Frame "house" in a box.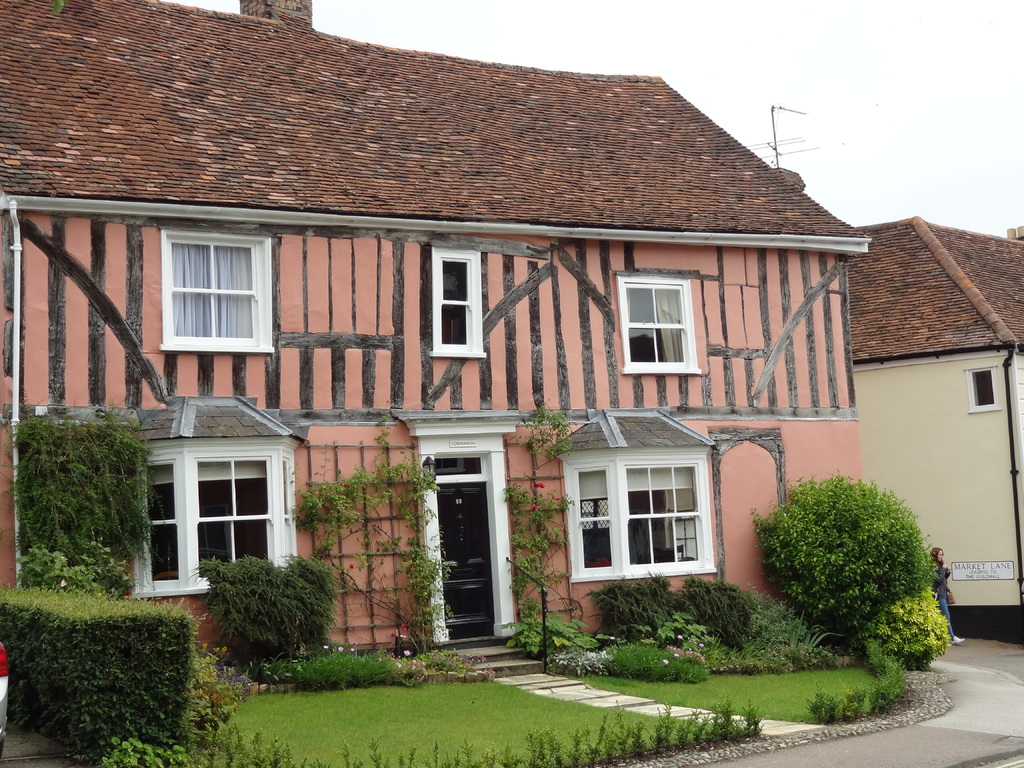
bbox(81, 3, 920, 689).
